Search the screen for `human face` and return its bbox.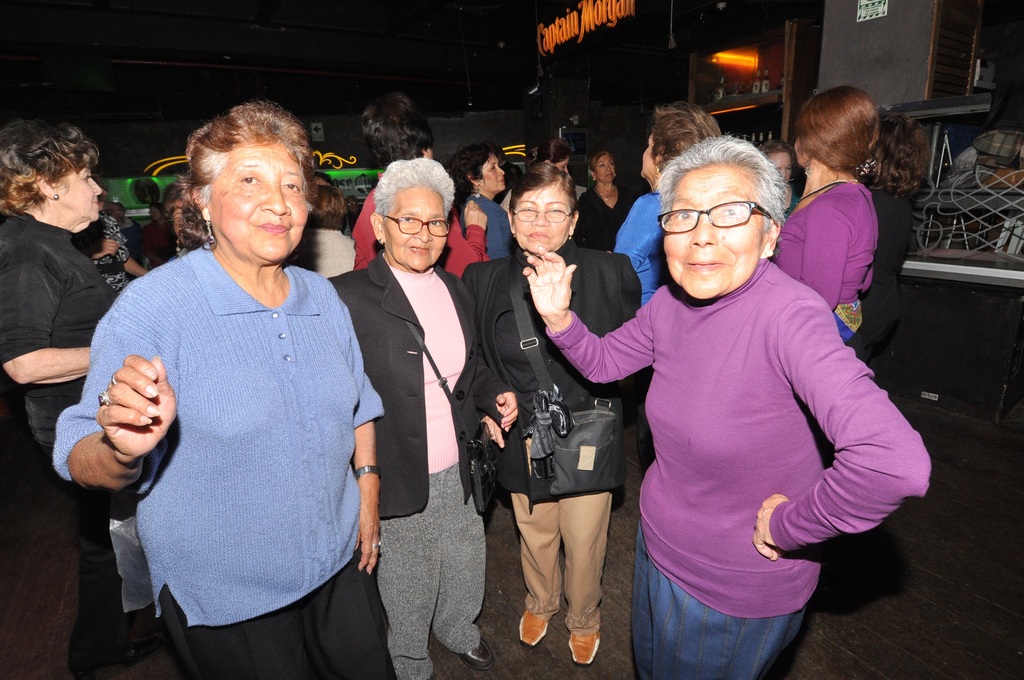
Found: 201 145 308 264.
